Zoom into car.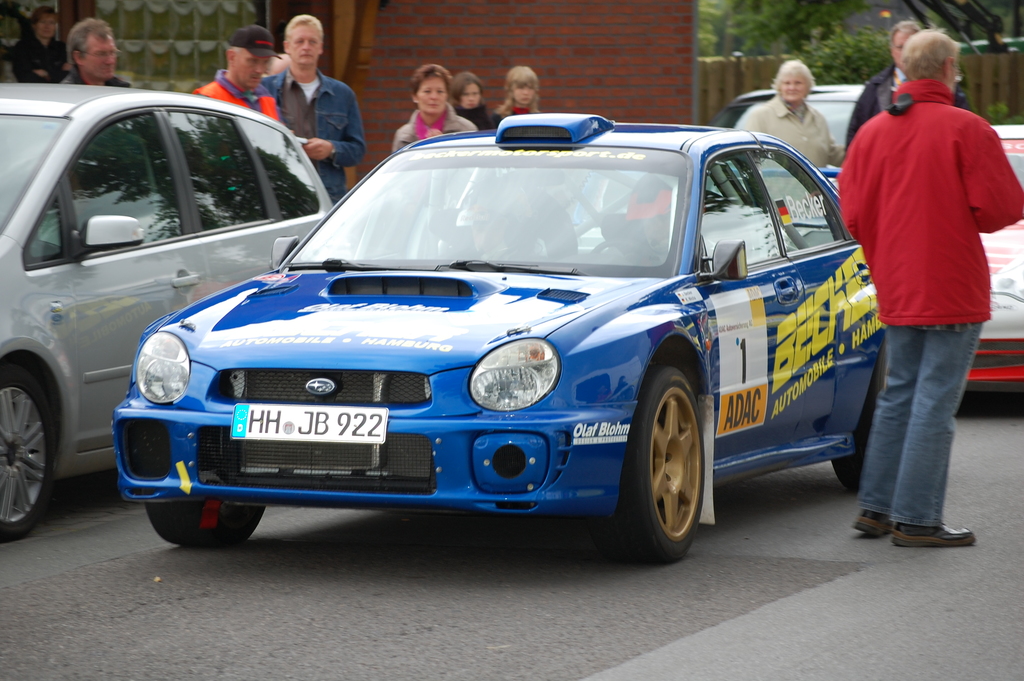
Zoom target: 712, 86, 867, 149.
